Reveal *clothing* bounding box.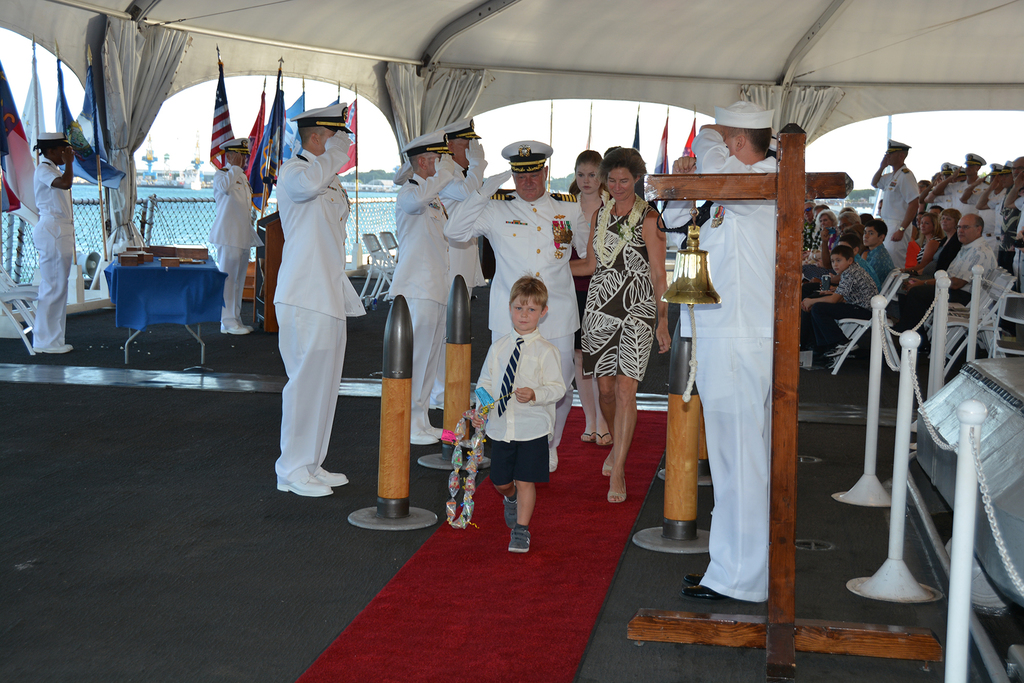
Revealed: [968,177,987,206].
